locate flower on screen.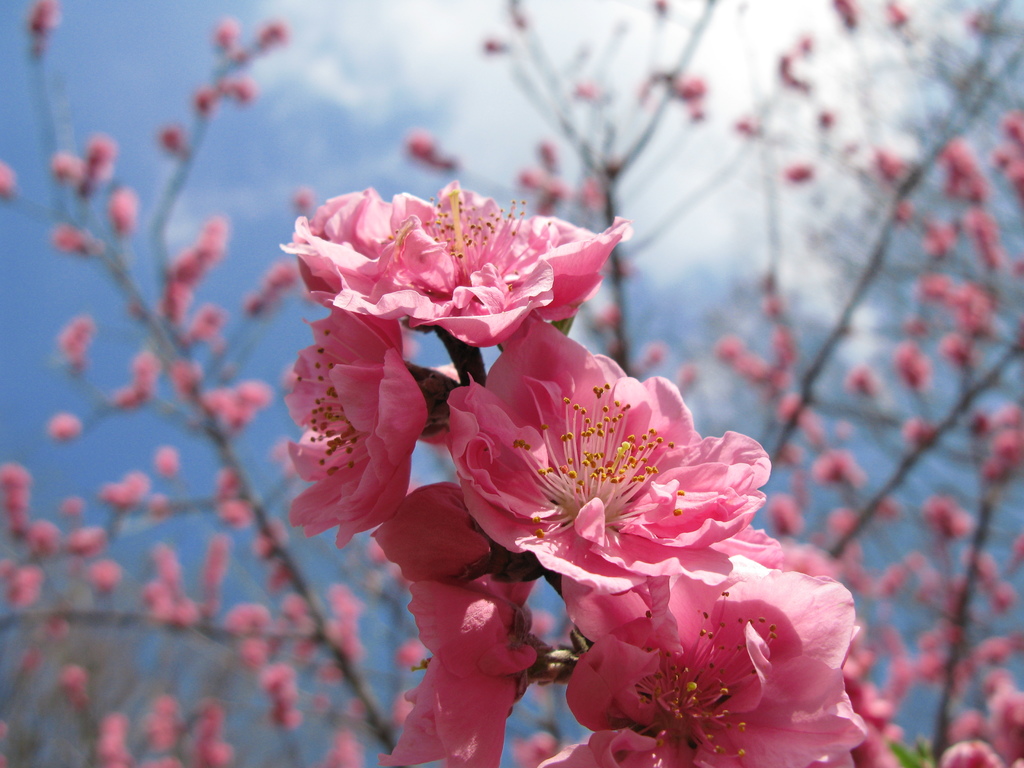
On screen at BBox(287, 312, 436, 547).
